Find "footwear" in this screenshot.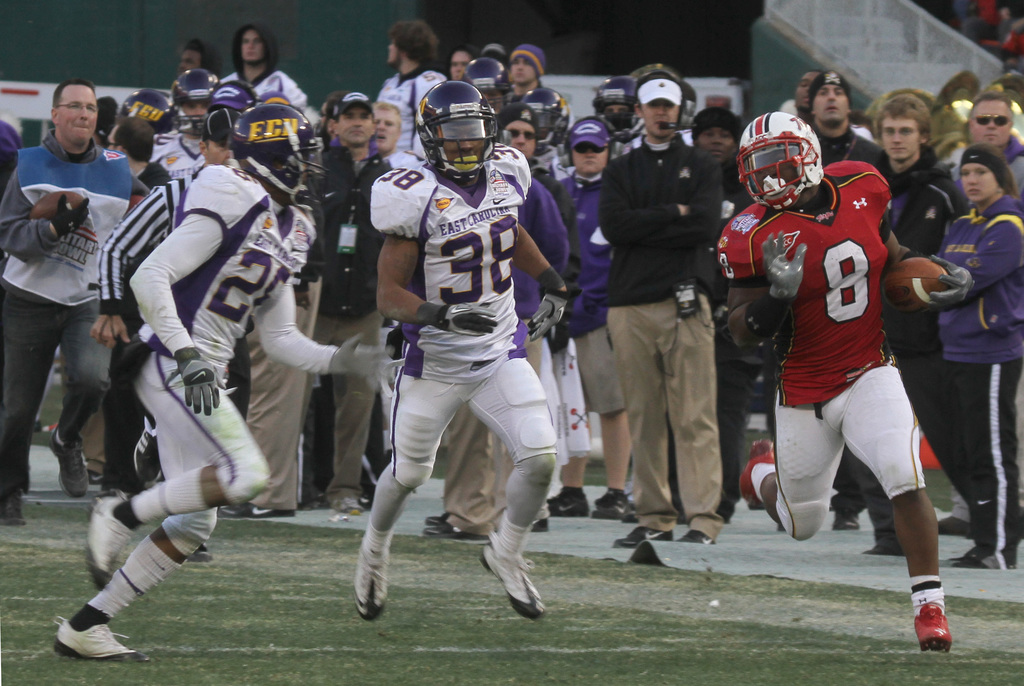
The bounding box for "footwear" is 613:527:672:546.
